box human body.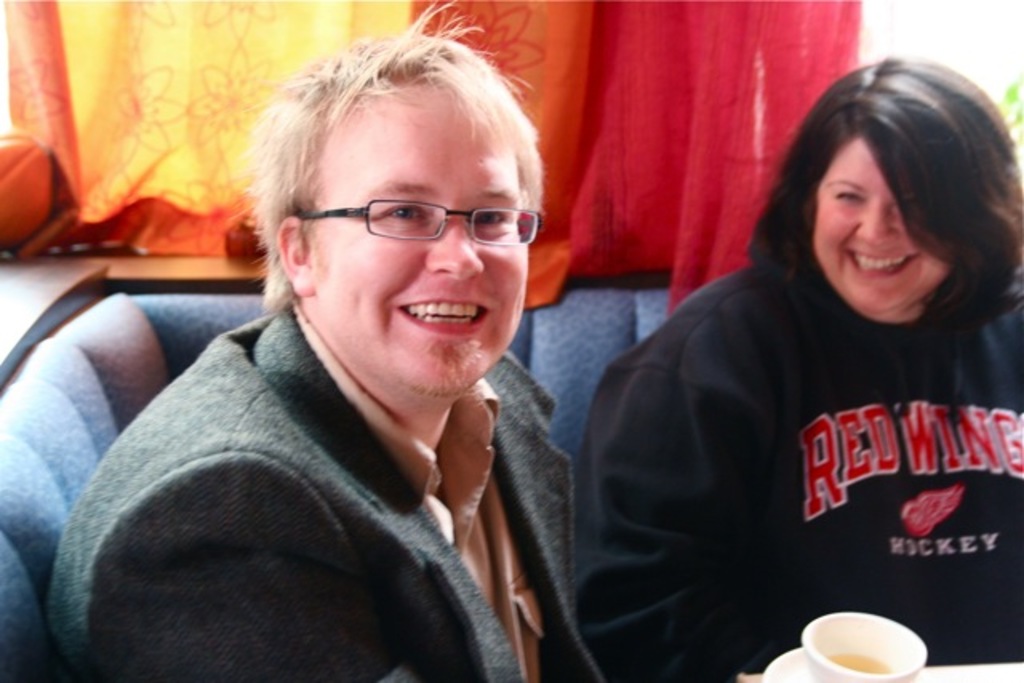
pyautogui.locateOnScreen(565, 58, 1022, 681).
